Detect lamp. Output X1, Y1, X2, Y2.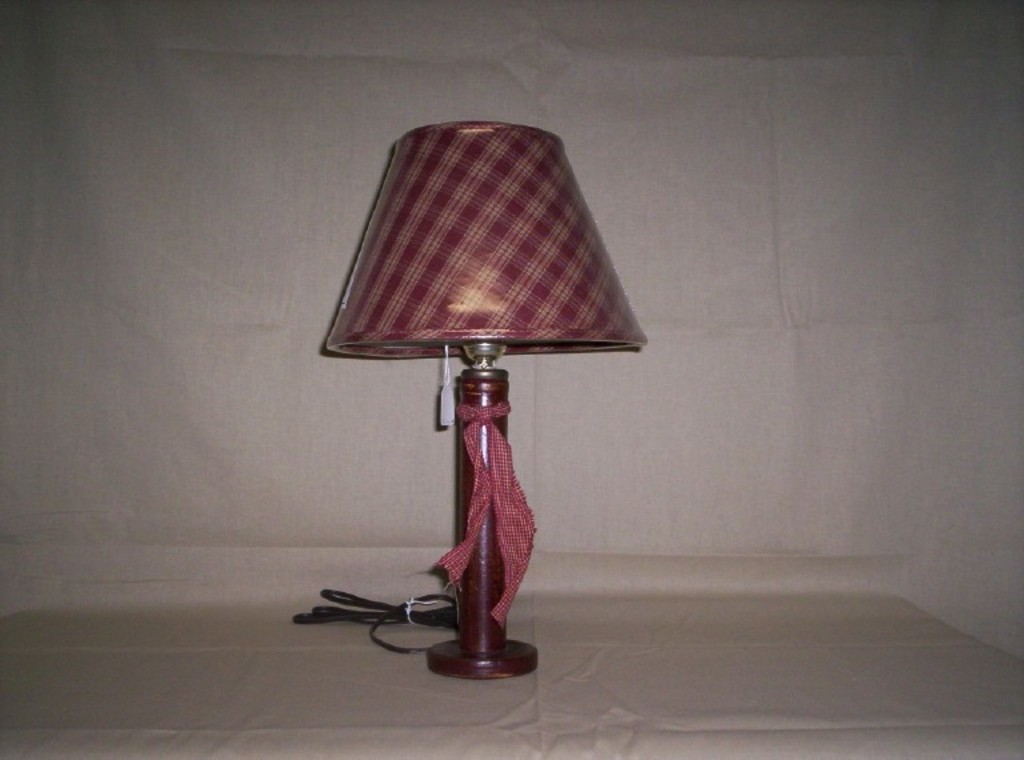
289, 117, 645, 680.
